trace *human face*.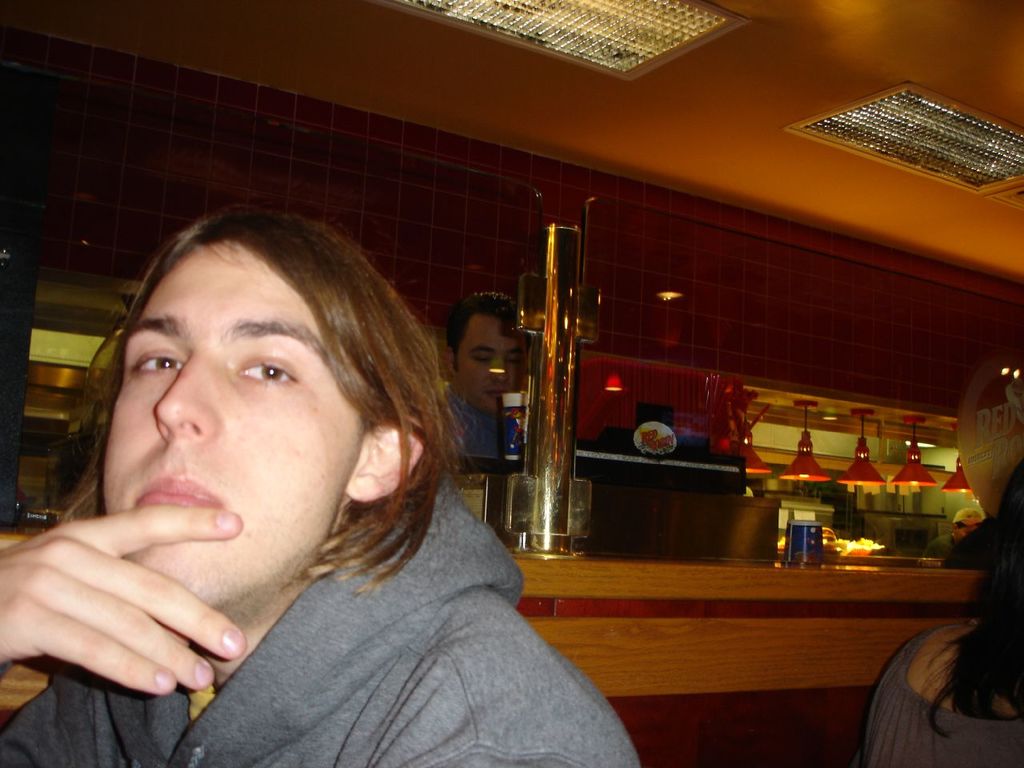
Traced to 456 314 520 410.
